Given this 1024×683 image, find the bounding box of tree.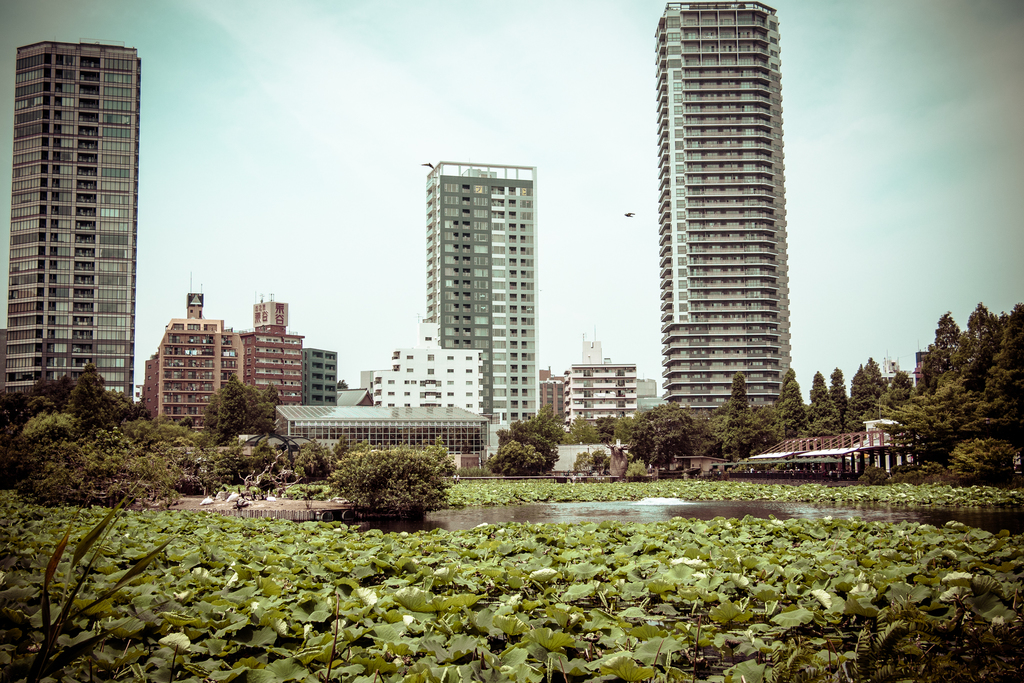
[891,400,931,441].
